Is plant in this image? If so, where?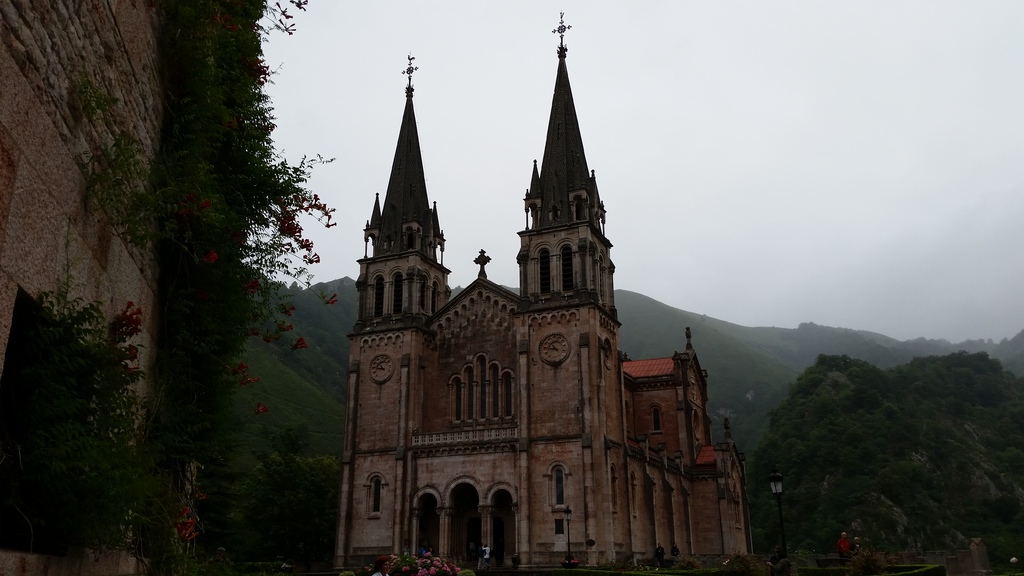
Yes, at x1=720 y1=552 x2=755 y2=575.
